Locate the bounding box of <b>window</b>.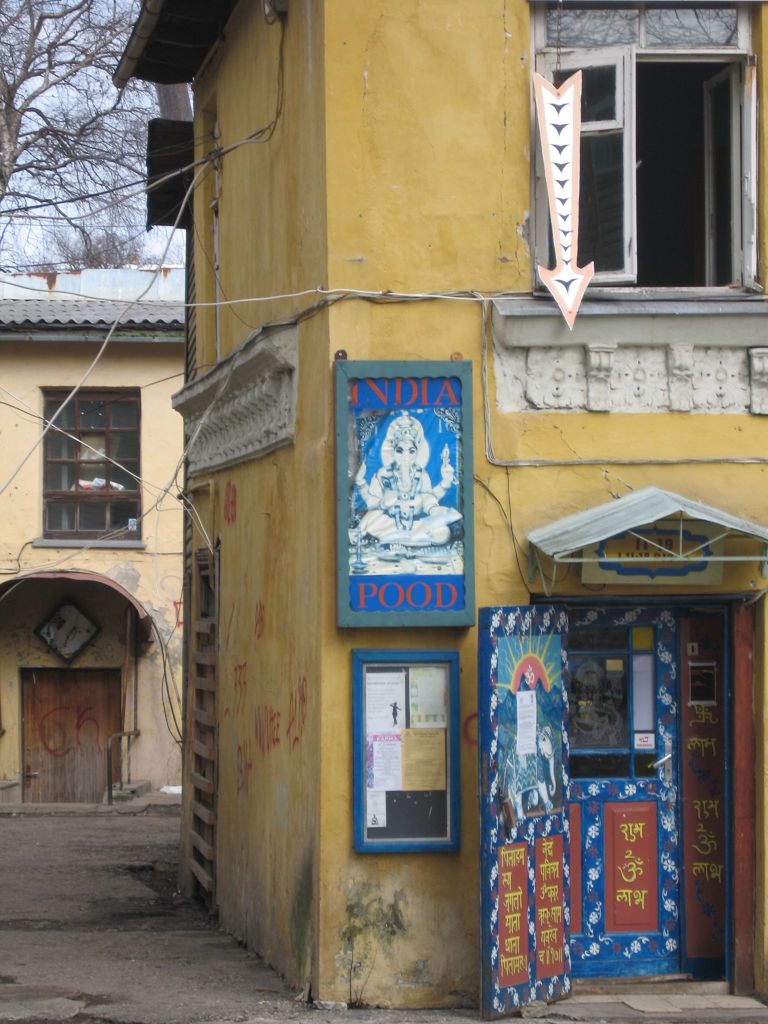
Bounding box: pyautogui.locateOnScreen(529, 0, 760, 292).
